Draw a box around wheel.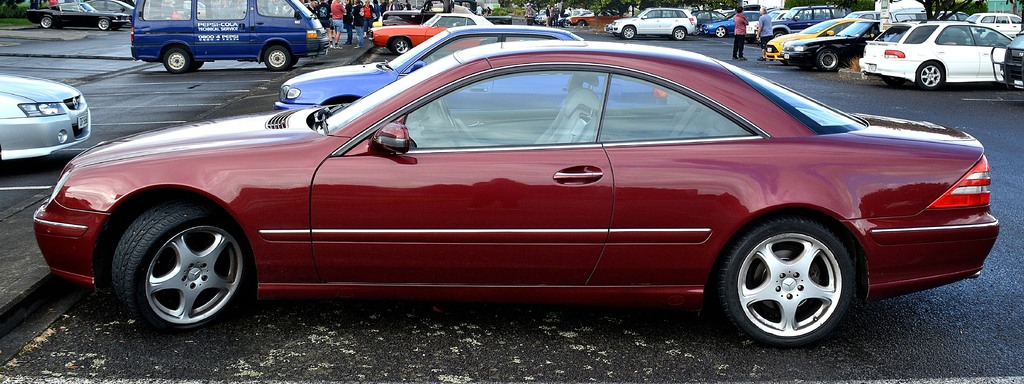
box=[160, 44, 194, 76].
